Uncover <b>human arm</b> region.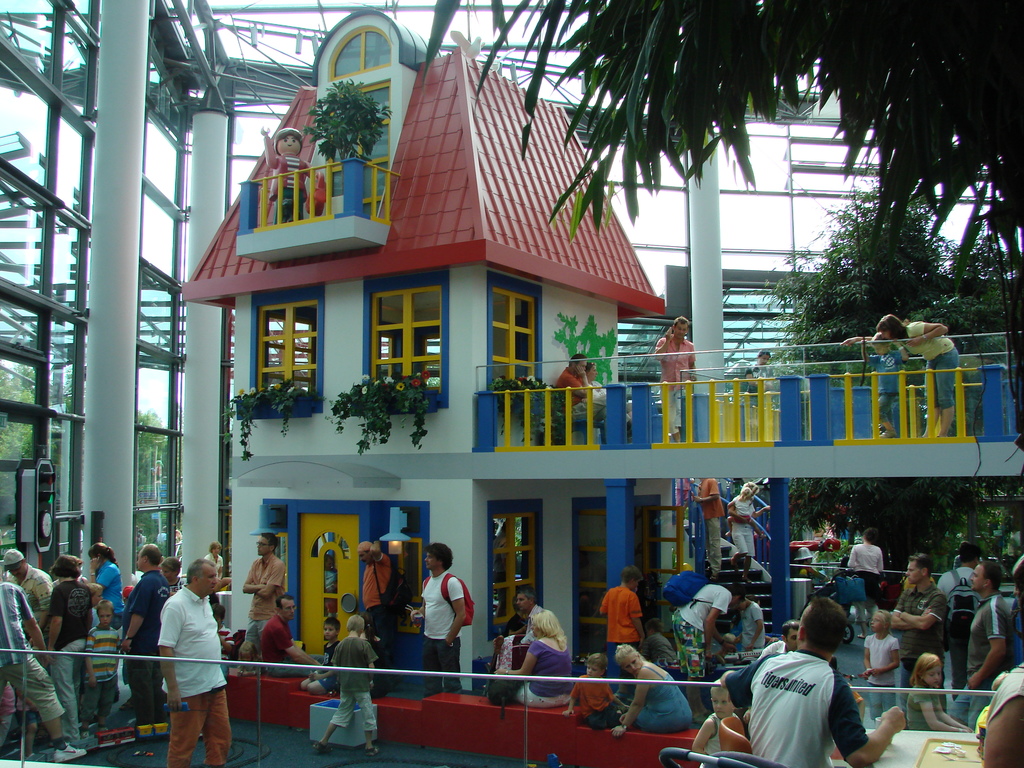
Uncovered: Rect(874, 639, 899, 676).
